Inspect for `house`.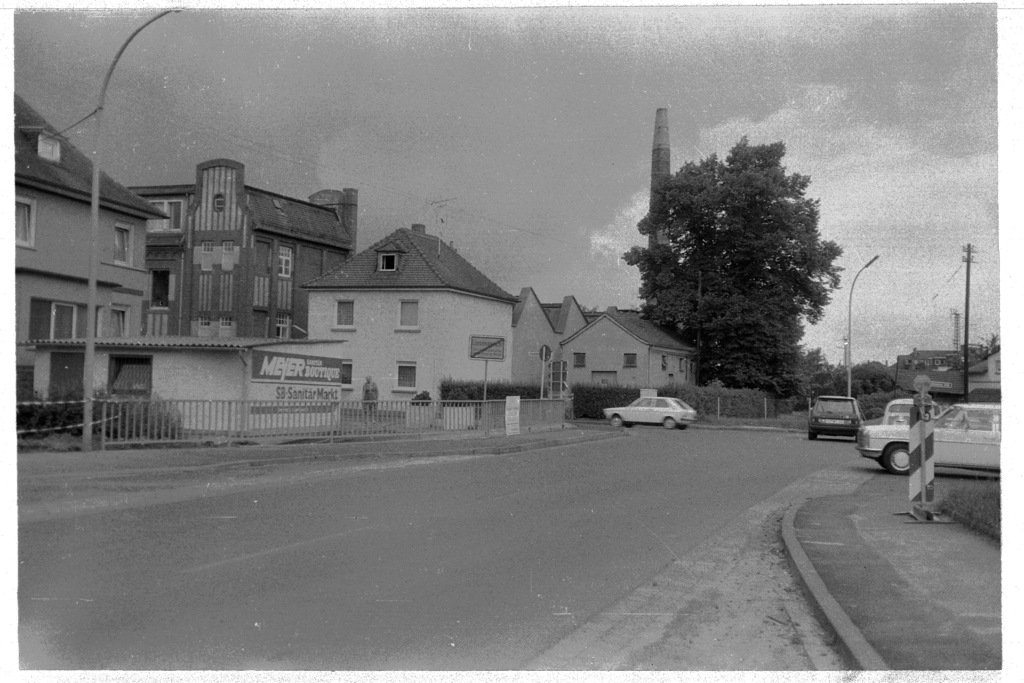
Inspection: <box>294,219,510,412</box>.
